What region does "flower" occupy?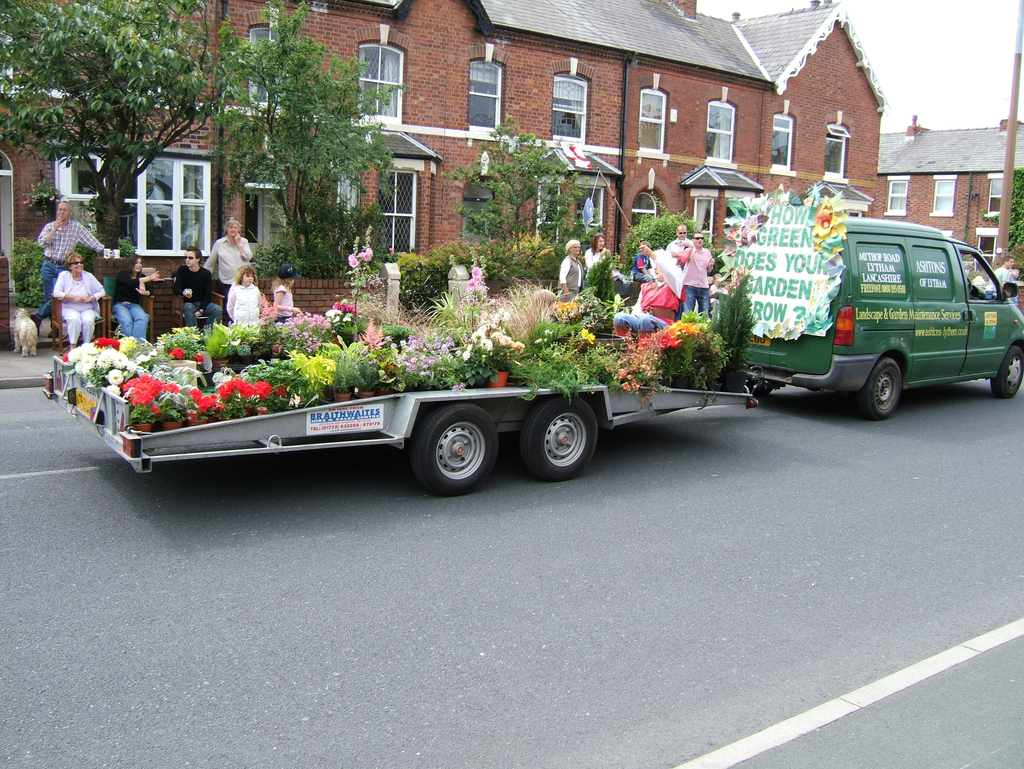
<region>276, 388, 287, 396</region>.
